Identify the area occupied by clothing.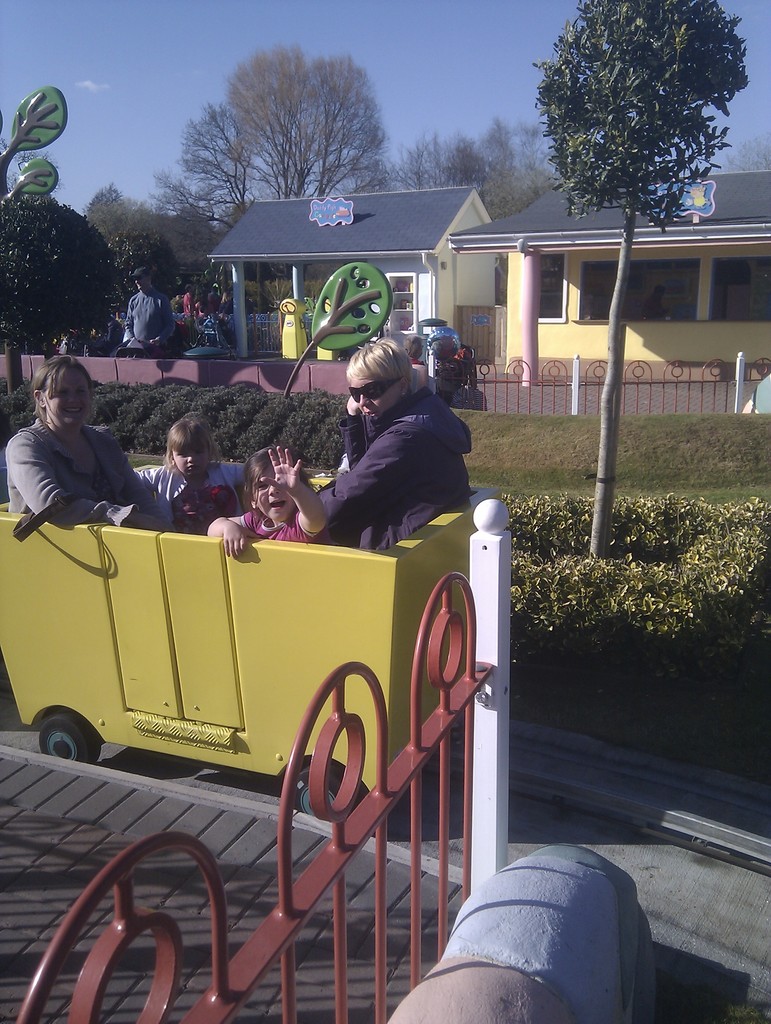
Area: bbox=[133, 457, 245, 536].
